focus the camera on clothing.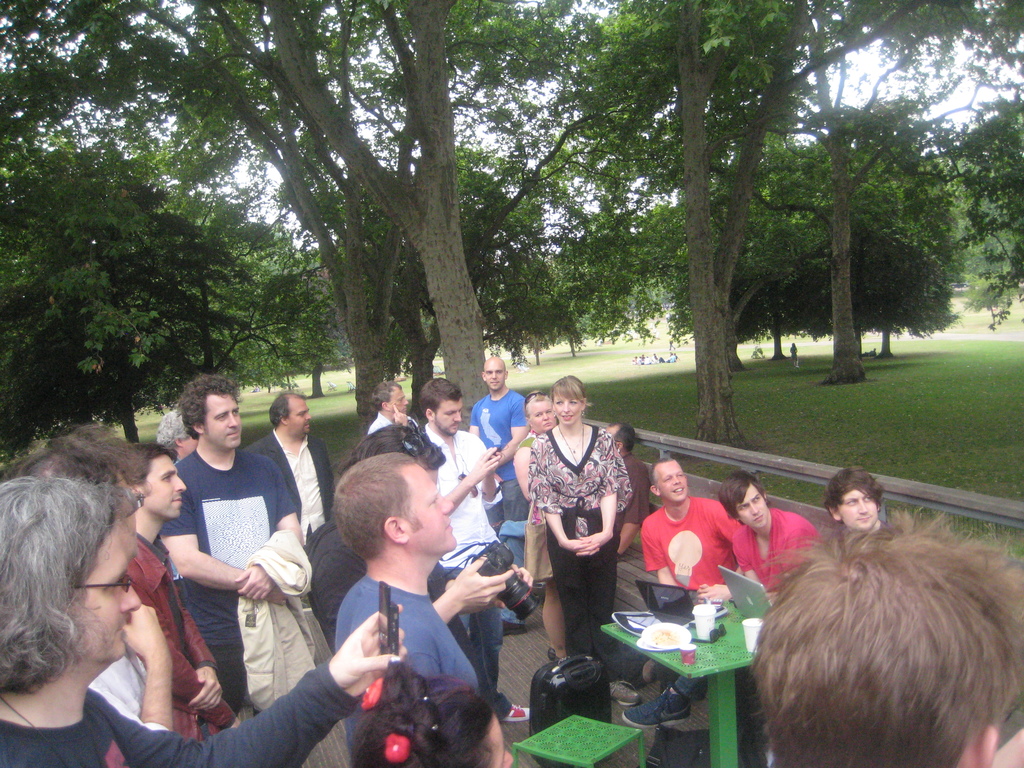
Focus region: 459:377:525:561.
